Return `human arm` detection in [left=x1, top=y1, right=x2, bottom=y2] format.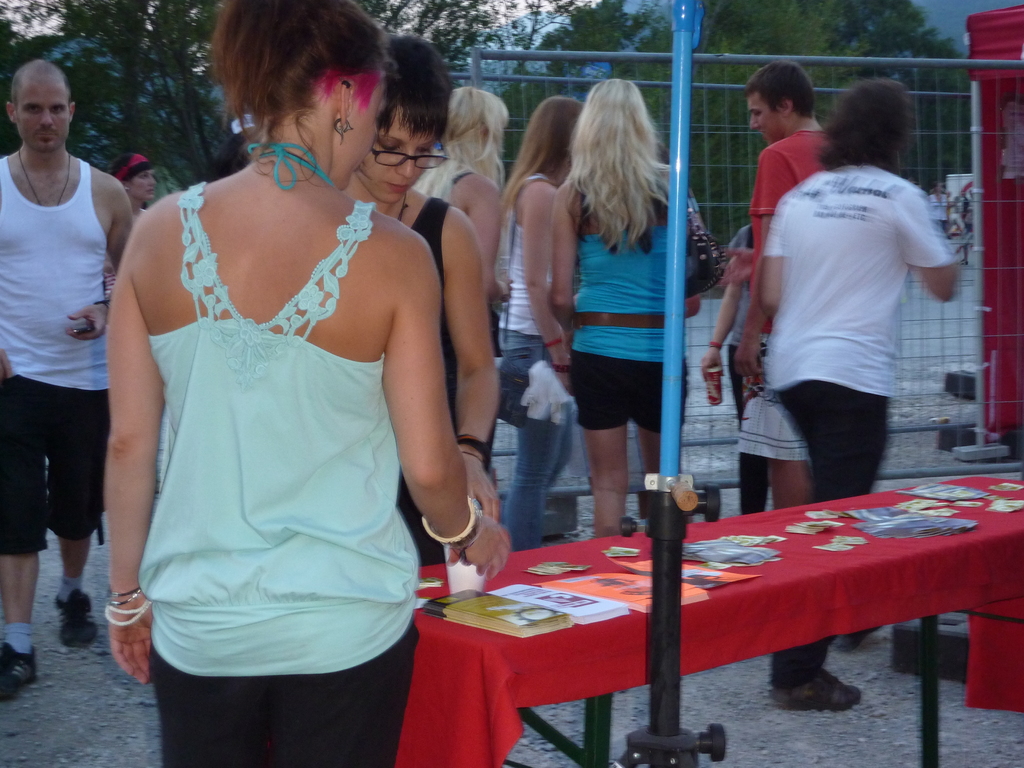
[left=543, top=182, right=586, bottom=331].
